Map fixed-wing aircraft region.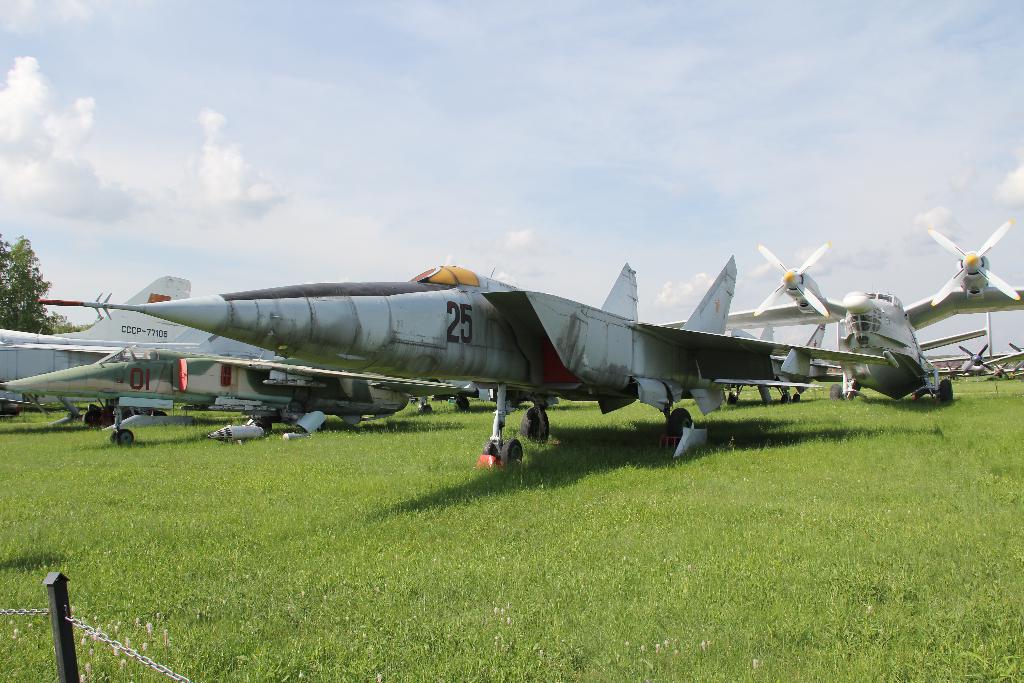
Mapped to [935, 341, 996, 377].
